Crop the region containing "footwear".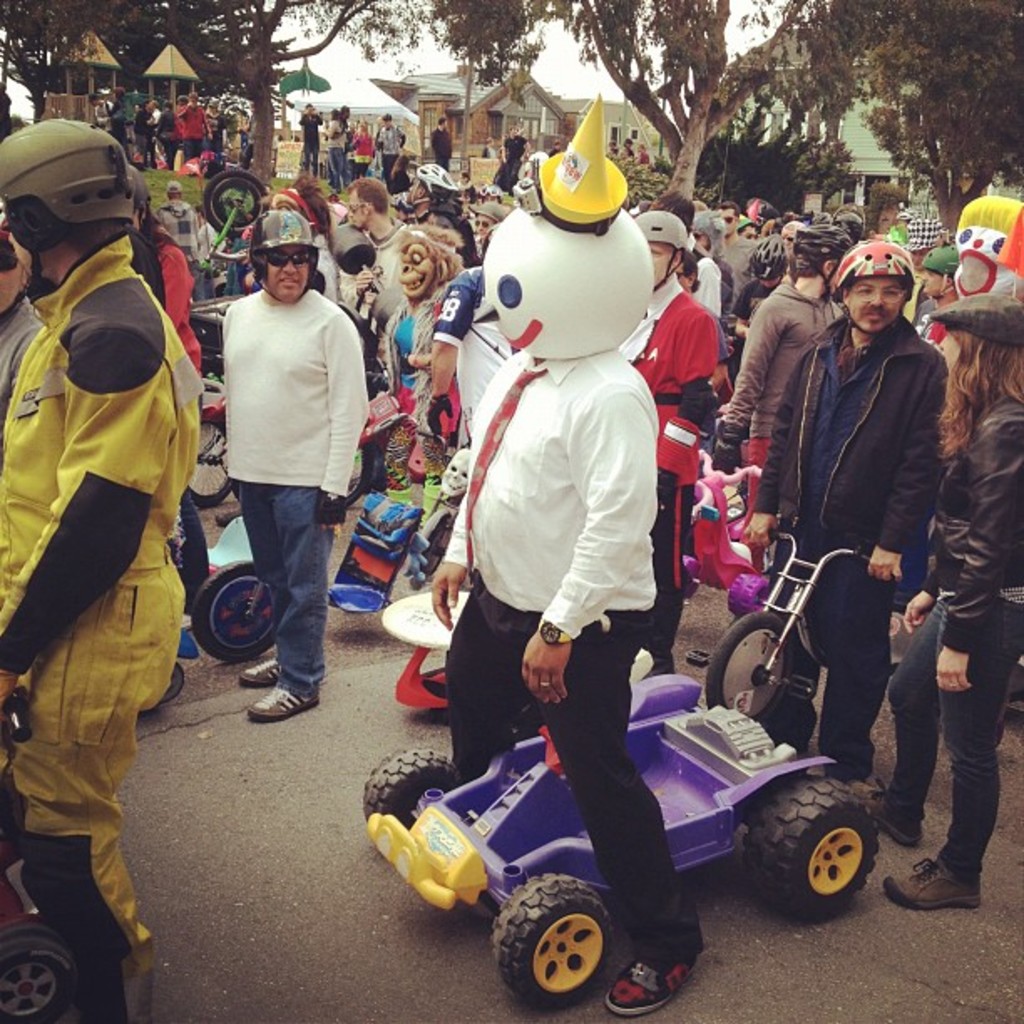
Crop region: <box>238,659,283,688</box>.
